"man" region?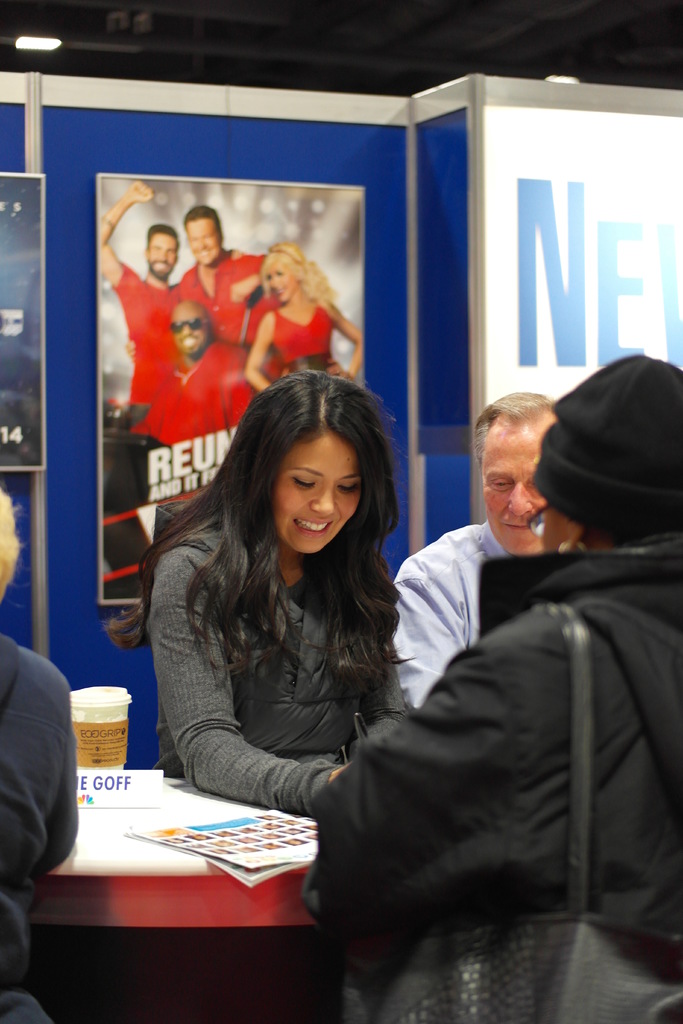
l=391, t=390, r=565, b=724
